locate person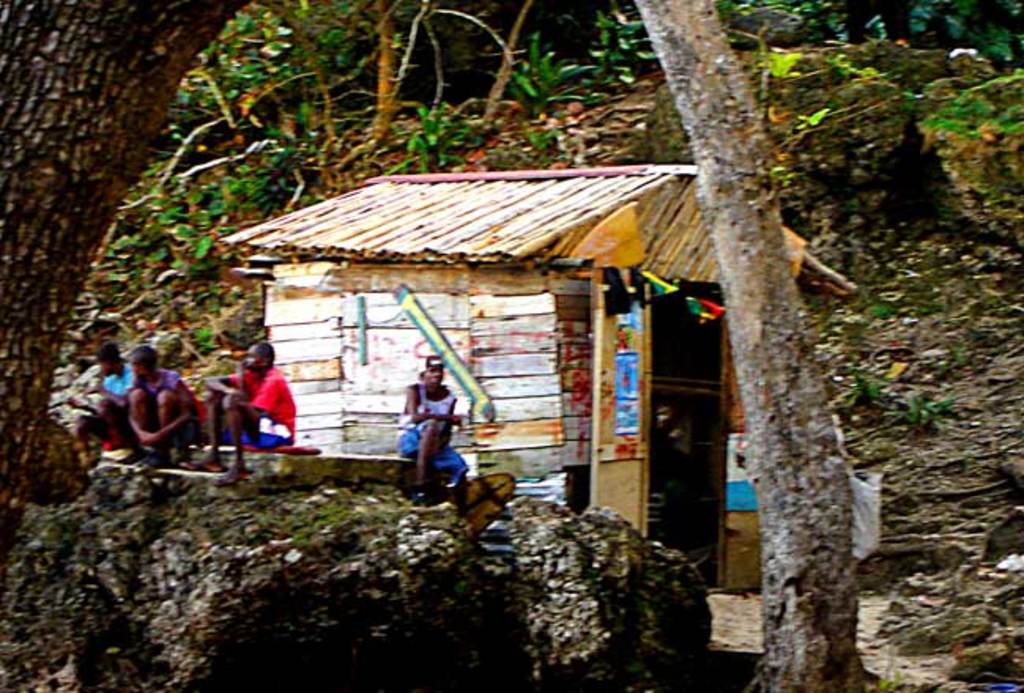
bbox(123, 340, 200, 466)
